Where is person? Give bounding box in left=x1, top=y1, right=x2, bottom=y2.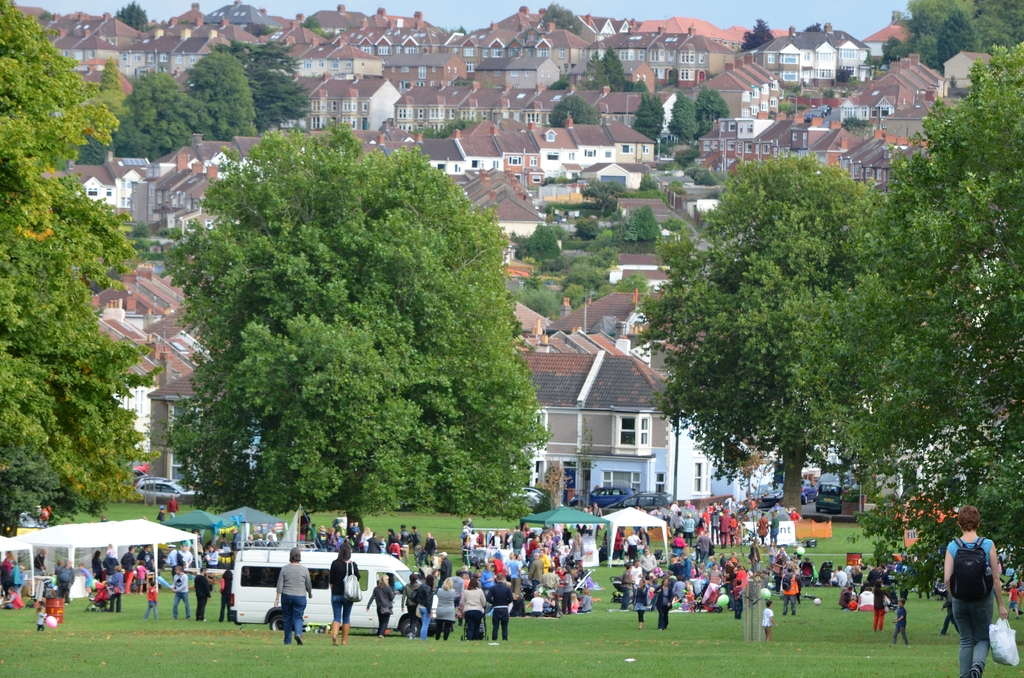
left=790, top=556, right=799, bottom=570.
